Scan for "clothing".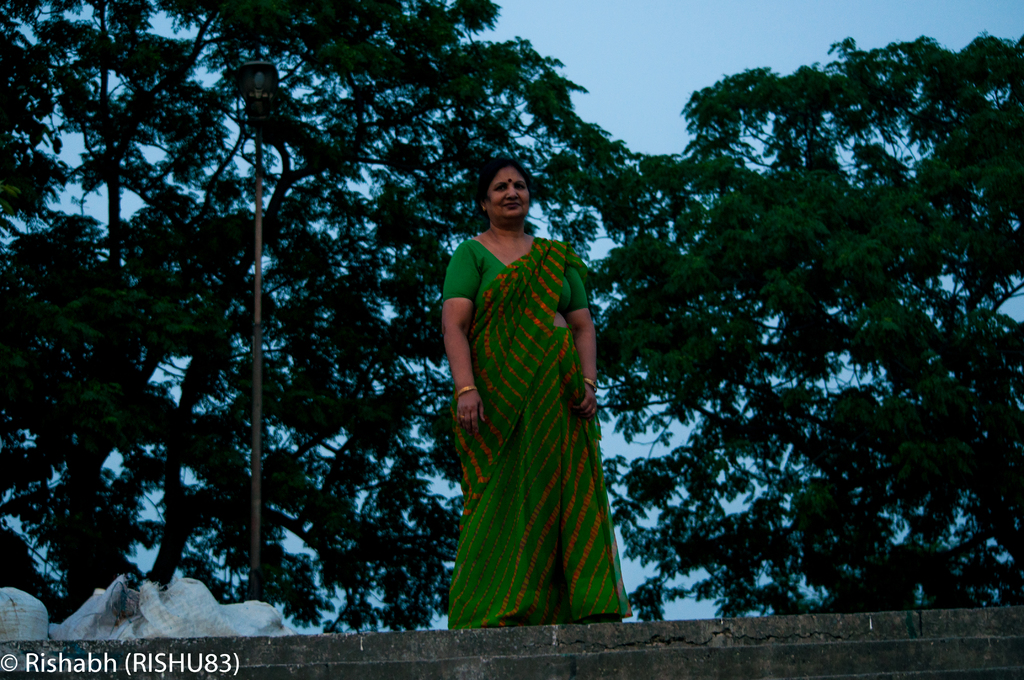
Scan result: (x1=449, y1=197, x2=616, y2=614).
